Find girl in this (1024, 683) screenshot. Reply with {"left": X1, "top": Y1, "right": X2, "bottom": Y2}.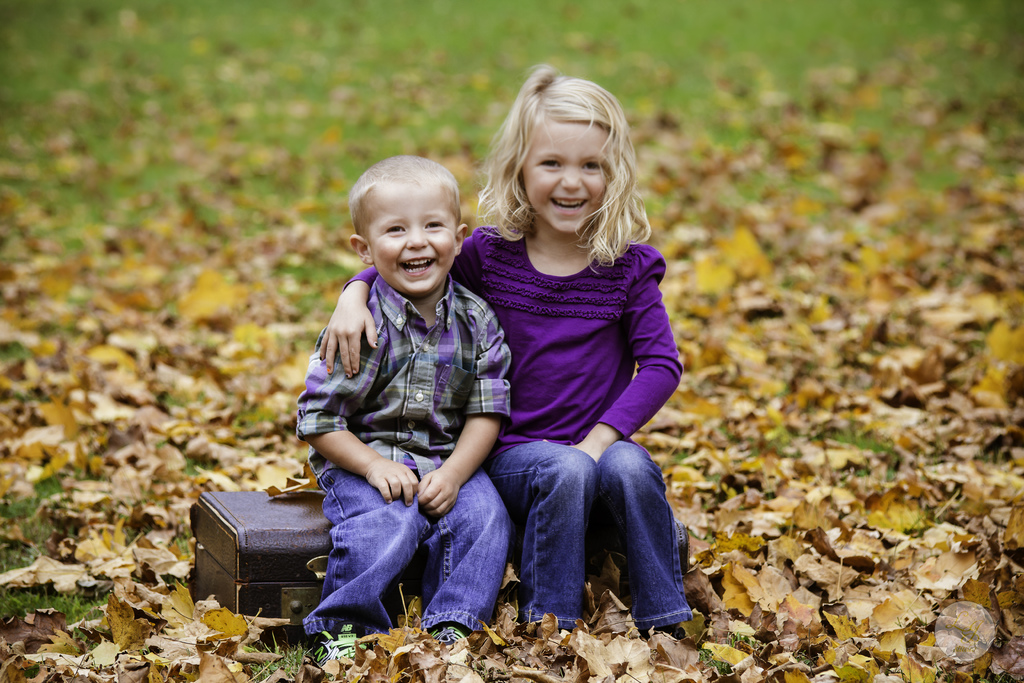
{"left": 316, "top": 56, "right": 698, "bottom": 637}.
